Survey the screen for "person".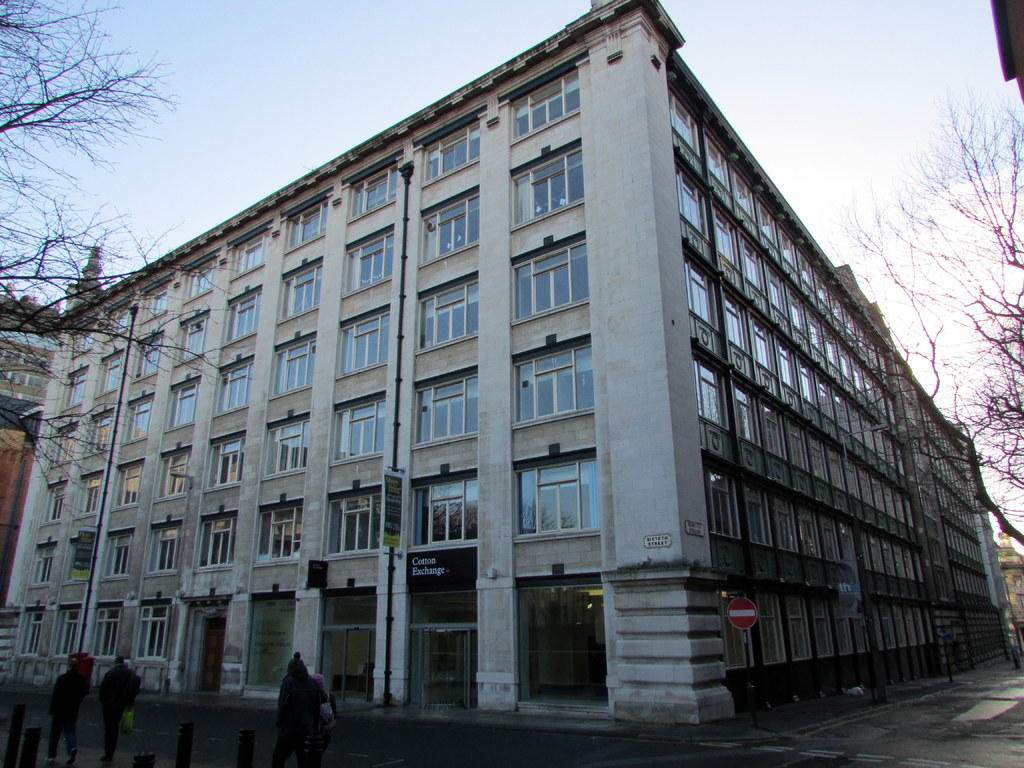
Survey found: Rect(286, 651, 305, 671).
